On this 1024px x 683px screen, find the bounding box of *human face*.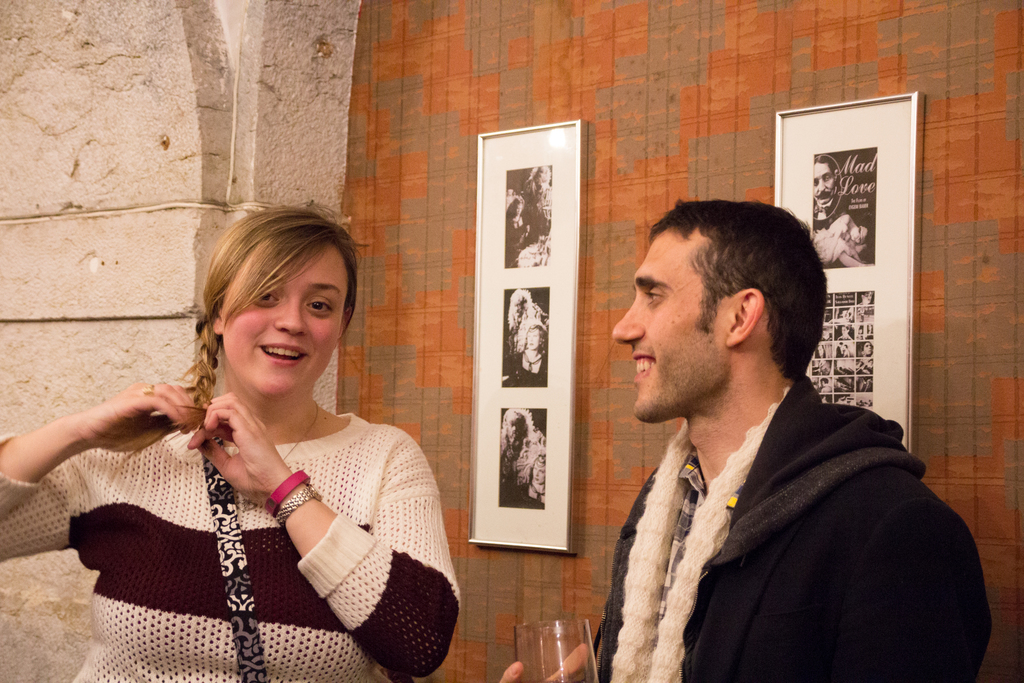
Bounding box: [left=506, top=418, right=521, bottom=439].
